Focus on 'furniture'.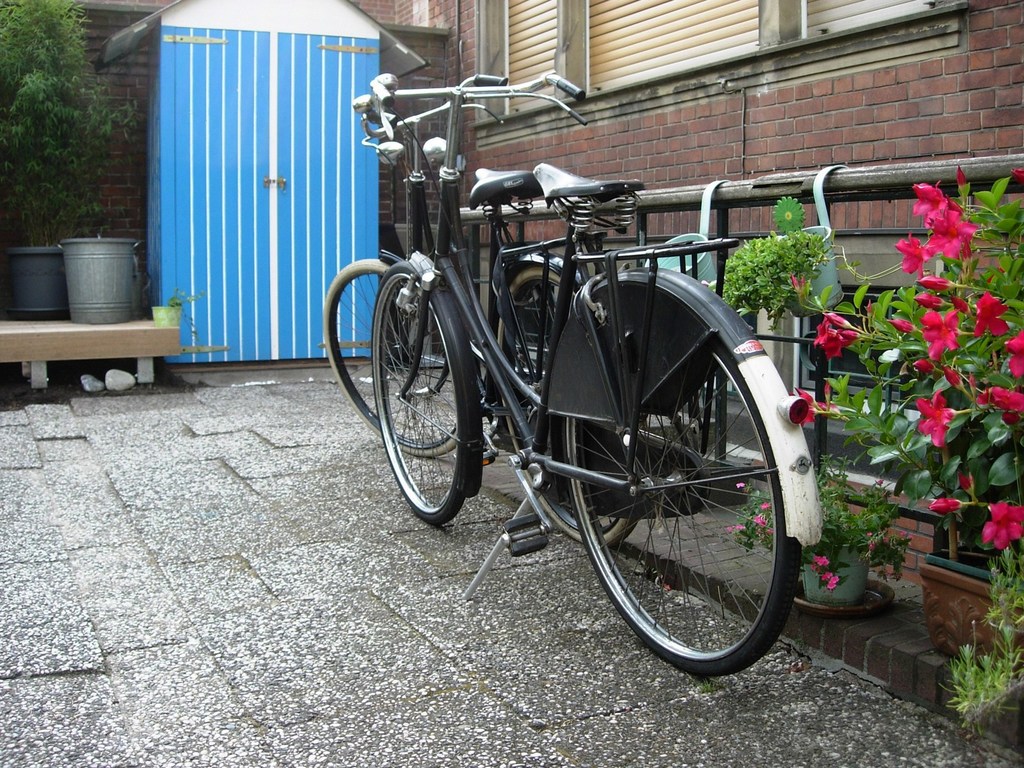
Focused at [x1=1, y1=319, x2=183, y2=388].
